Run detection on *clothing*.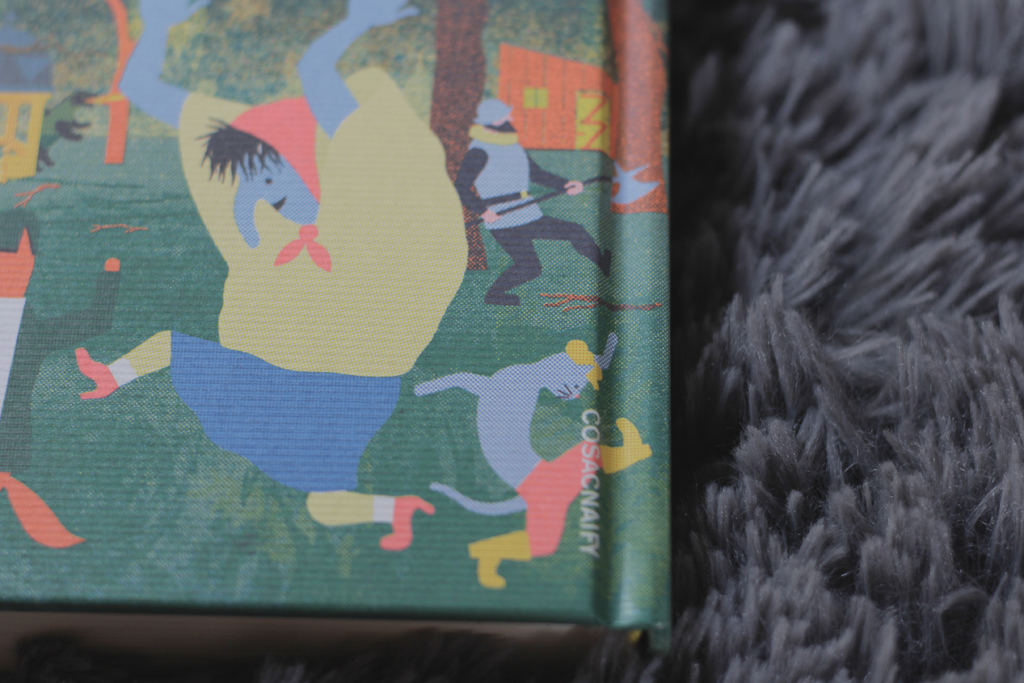
Result: l=450, t=133, r=606, b=297.
